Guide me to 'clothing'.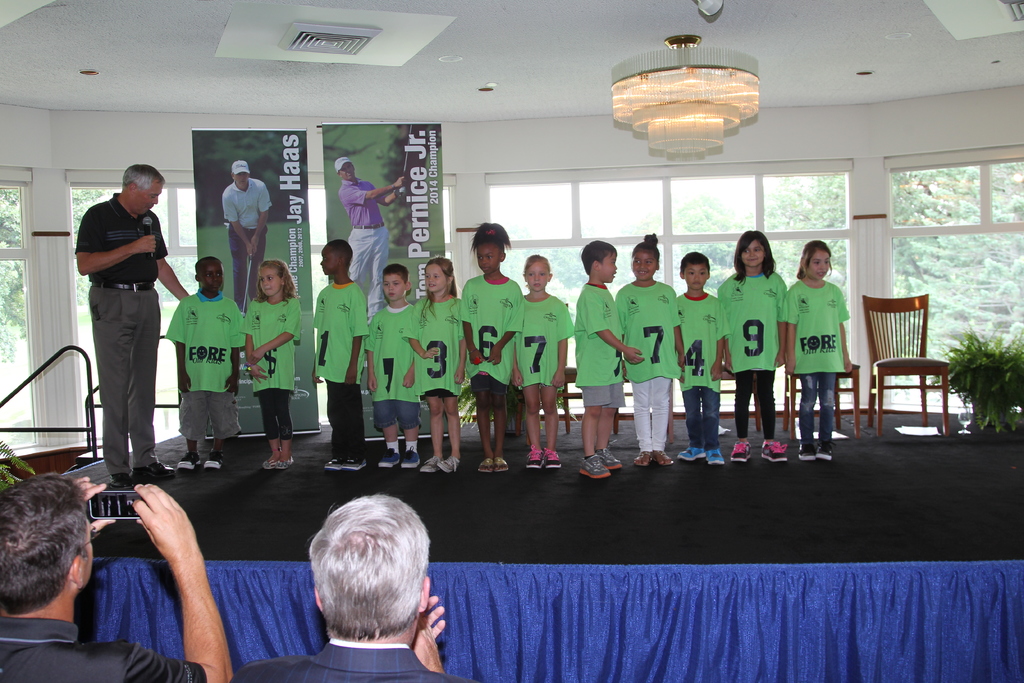
Guidance: [left=620, top=280, right=676, bottom=450].
